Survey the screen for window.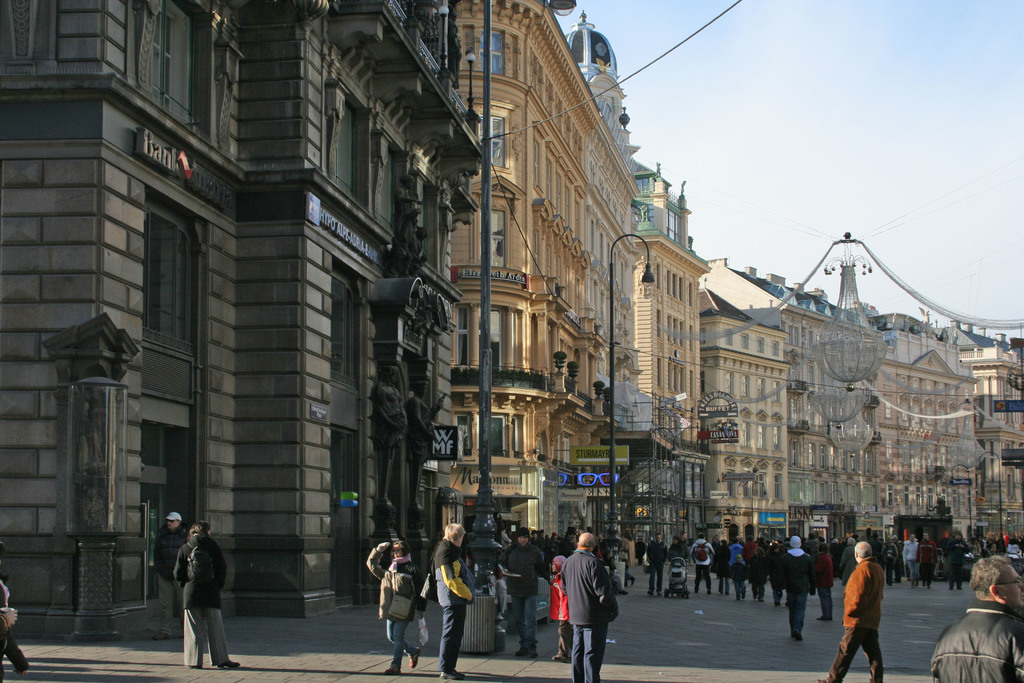
Survey found: pyautogui.locateOnScreen(741, 421, 751, 445).
